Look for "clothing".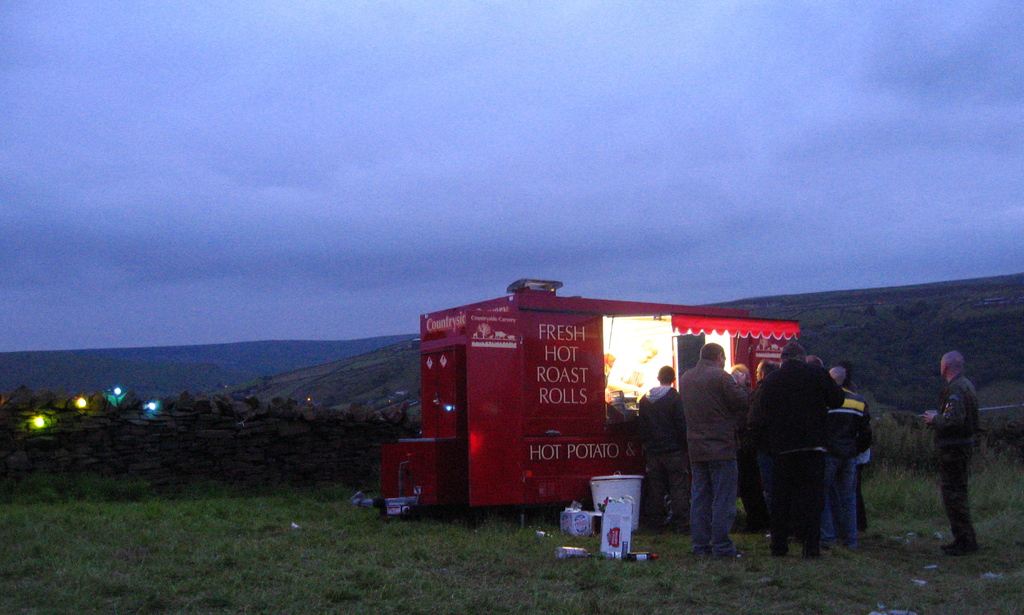
Found: bbox(925, 381, 996, 536).
